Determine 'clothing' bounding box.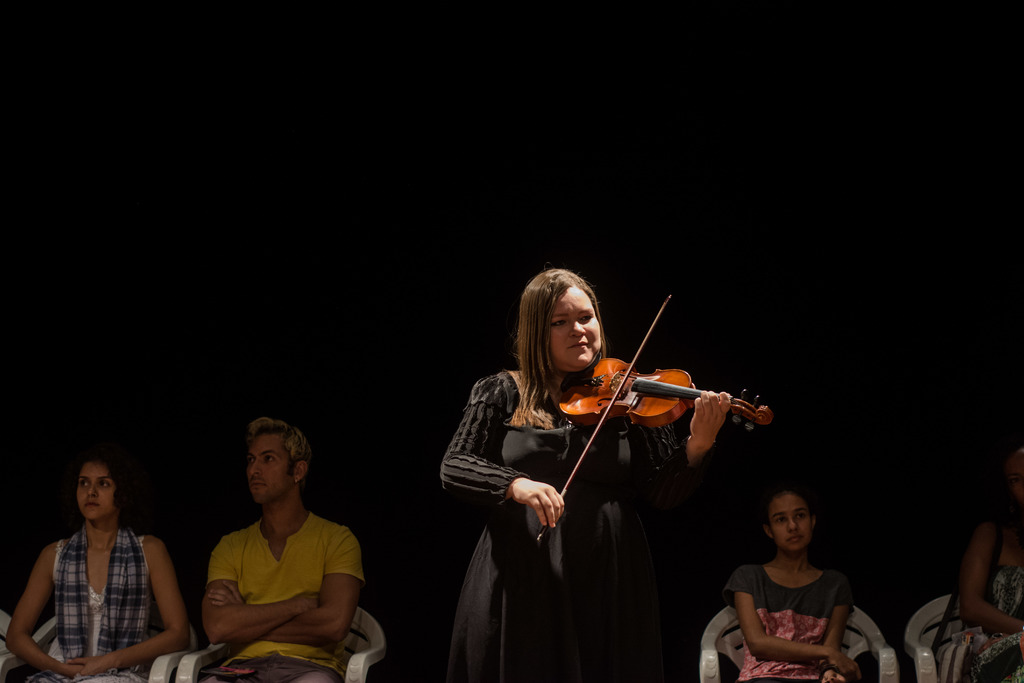
Determined: 445/352/705/682.
